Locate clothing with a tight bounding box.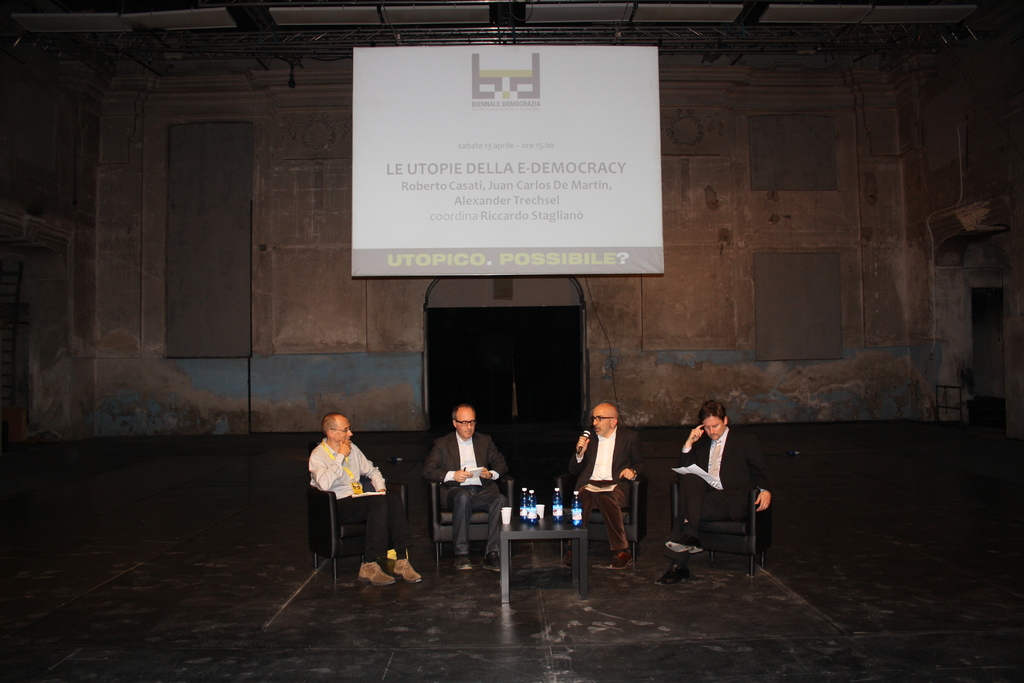
select_region(673, 424, 779, 550).
